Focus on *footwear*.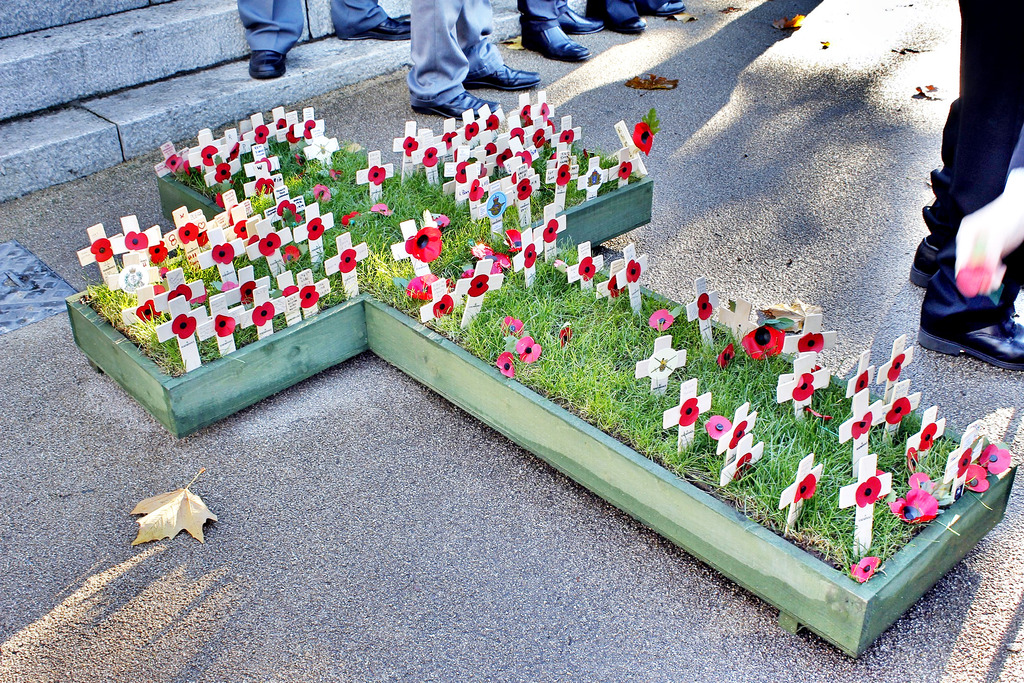
Focused at l=462, t=58, r=541, b=88.
